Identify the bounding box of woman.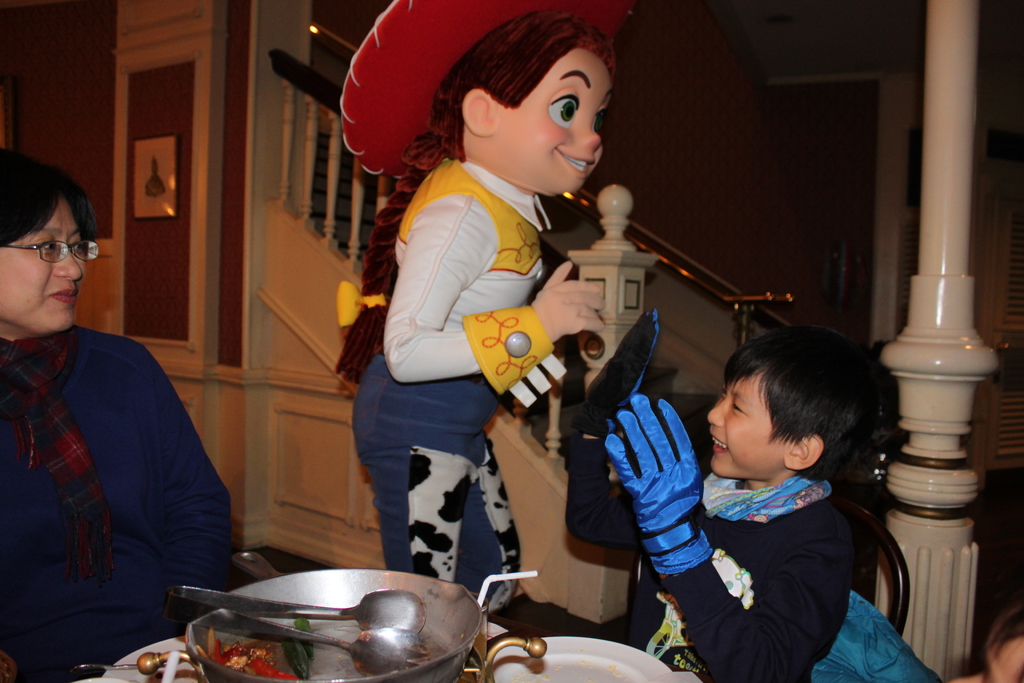
select_region(0, 140, 237, 682).
